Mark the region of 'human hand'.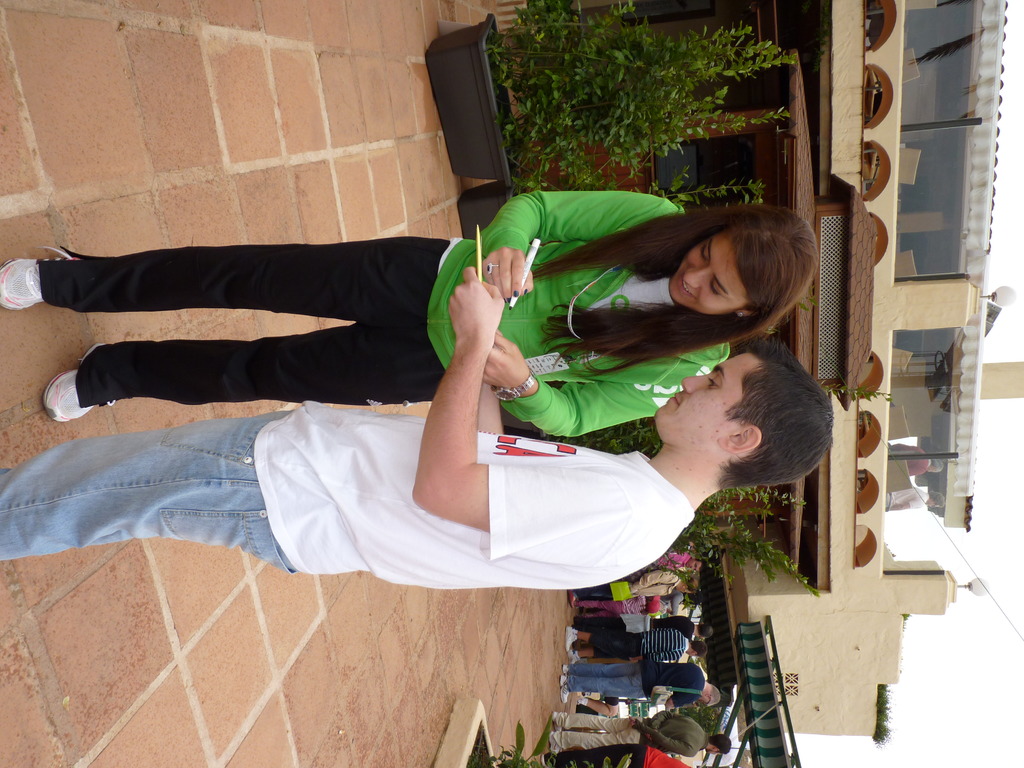
Region: <region>664, 606, 672, 614</region>.
